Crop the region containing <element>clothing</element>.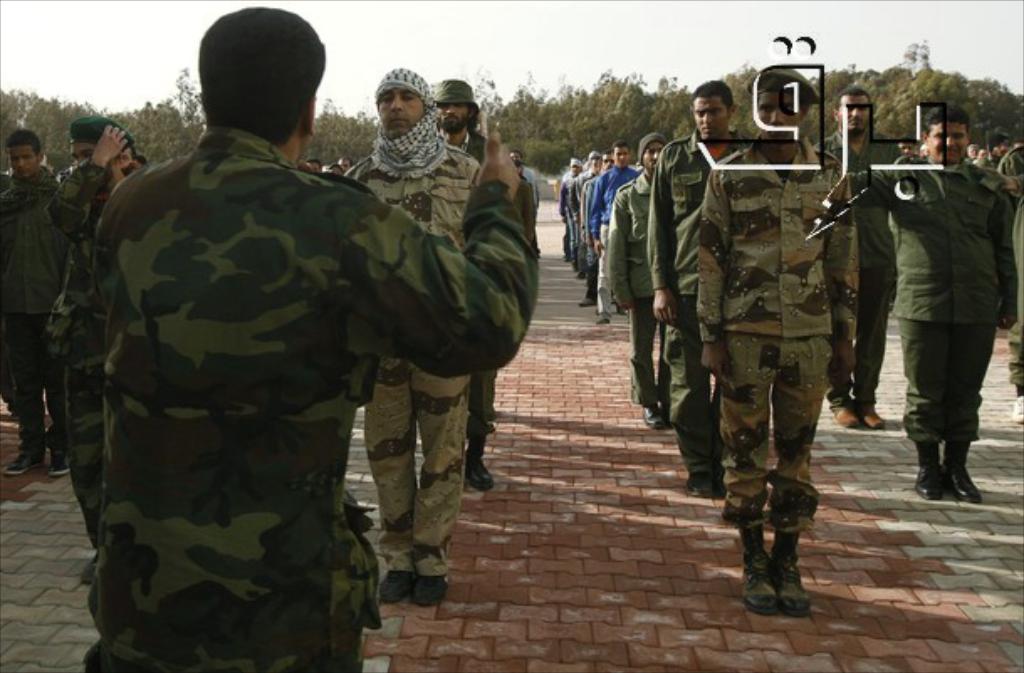
Crop region: [337,138,480,579].
